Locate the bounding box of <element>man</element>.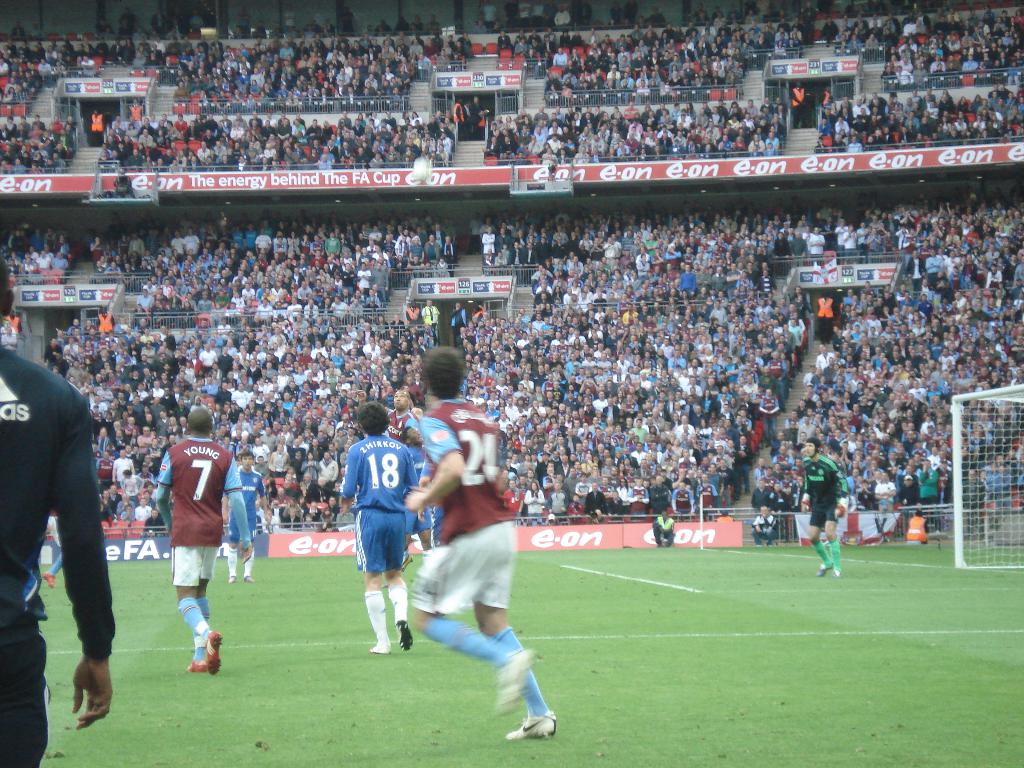
Bounding box: <region>648, 474, 671, 522</region>.
